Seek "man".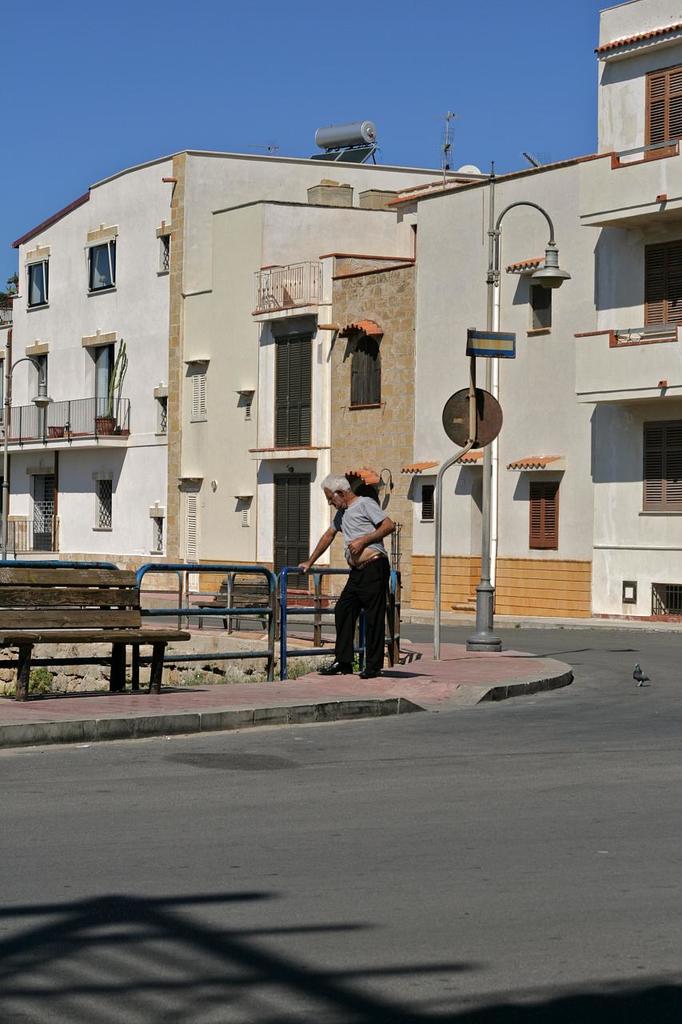
307 453 413 690.
